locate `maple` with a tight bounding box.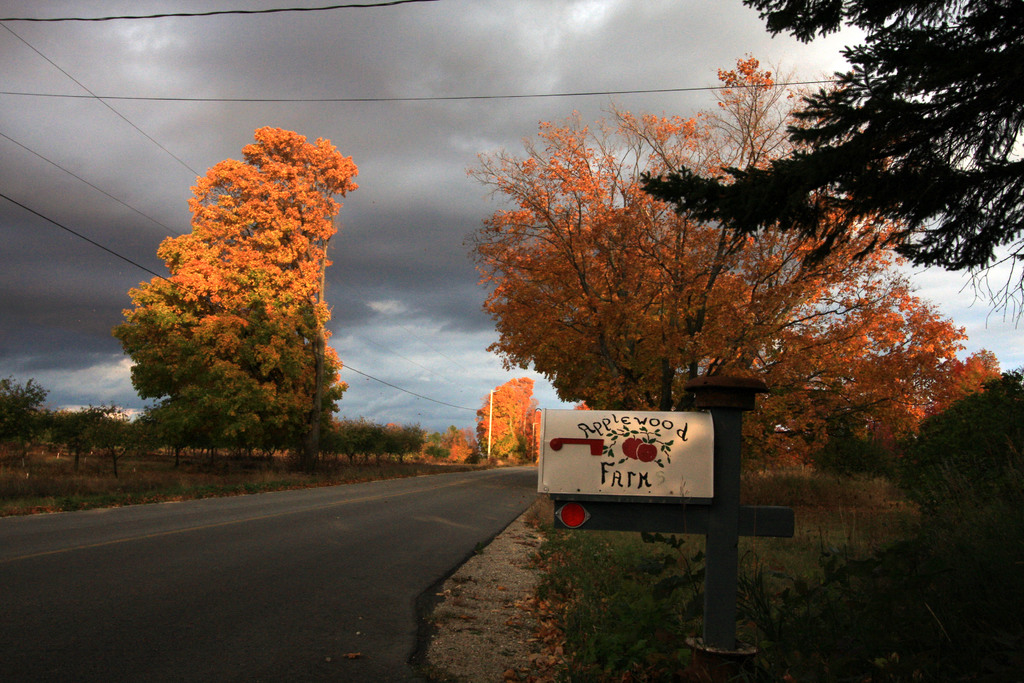
box=[113, 127, 364, 448].
